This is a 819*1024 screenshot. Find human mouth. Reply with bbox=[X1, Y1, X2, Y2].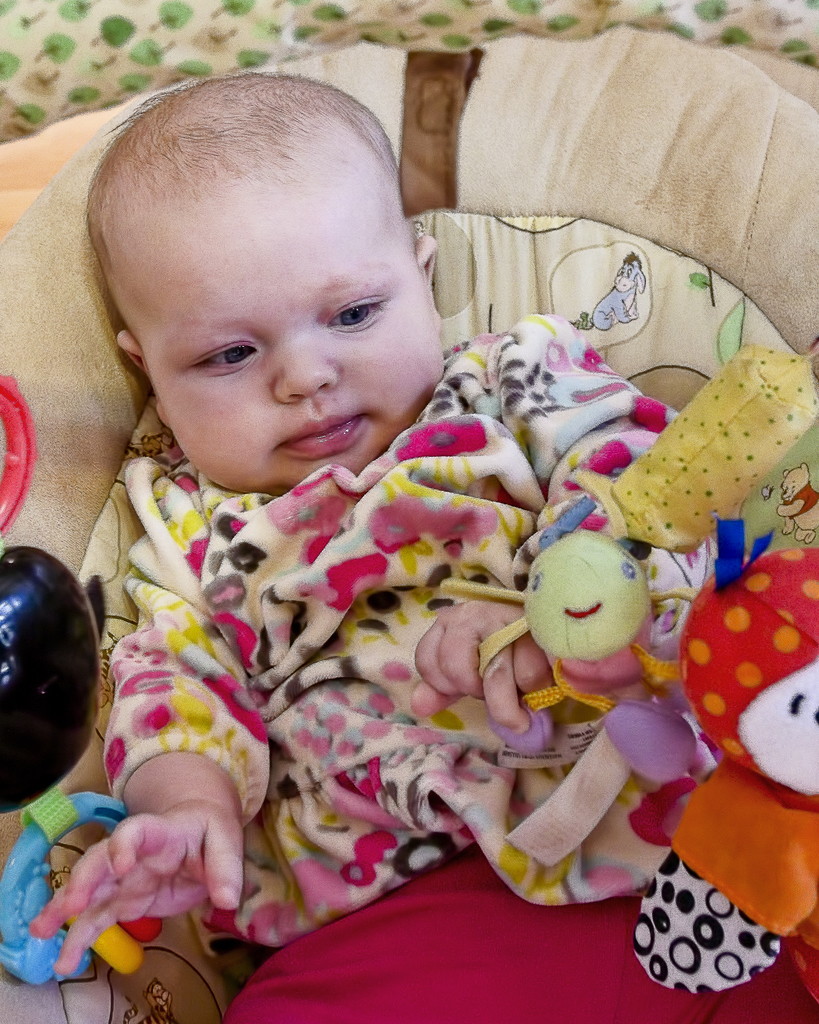
bbox=[278, 418, 365, 453].
